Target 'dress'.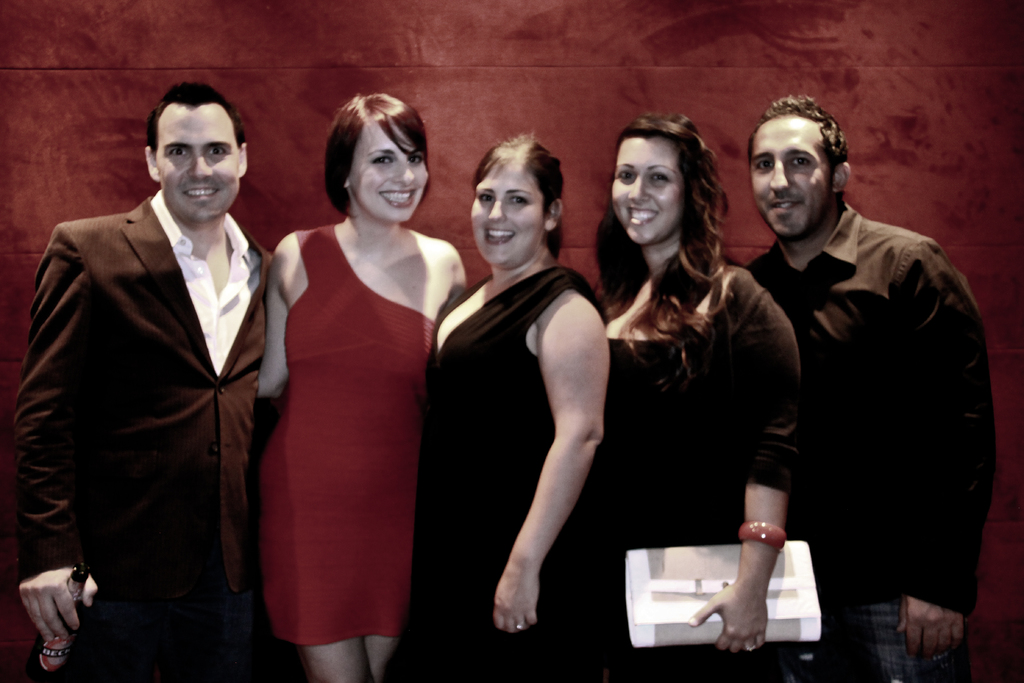
Target region: rect(391, 263, 605, 682).
